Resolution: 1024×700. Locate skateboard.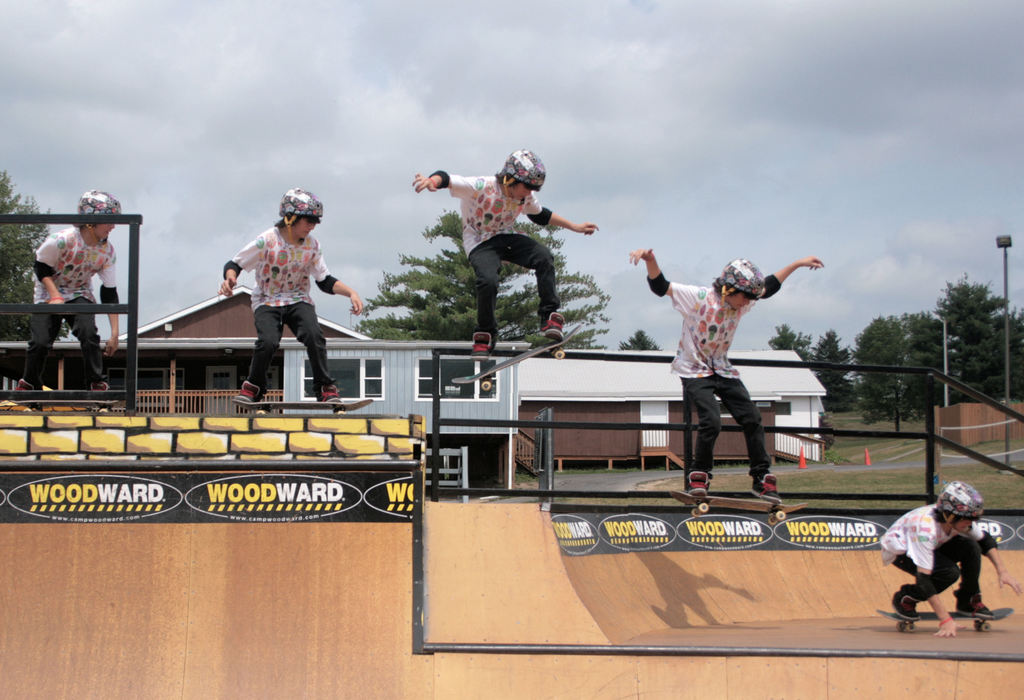
locate(673, 488, 811, 518).
